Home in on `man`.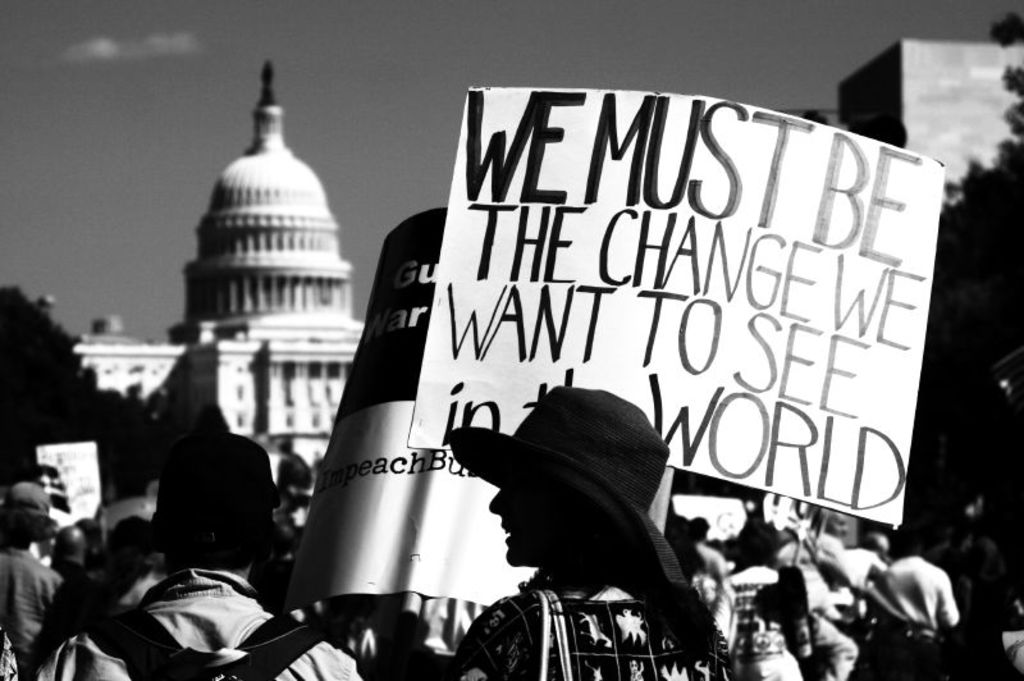
Homed in at <box>847,533,905,611</box>.
